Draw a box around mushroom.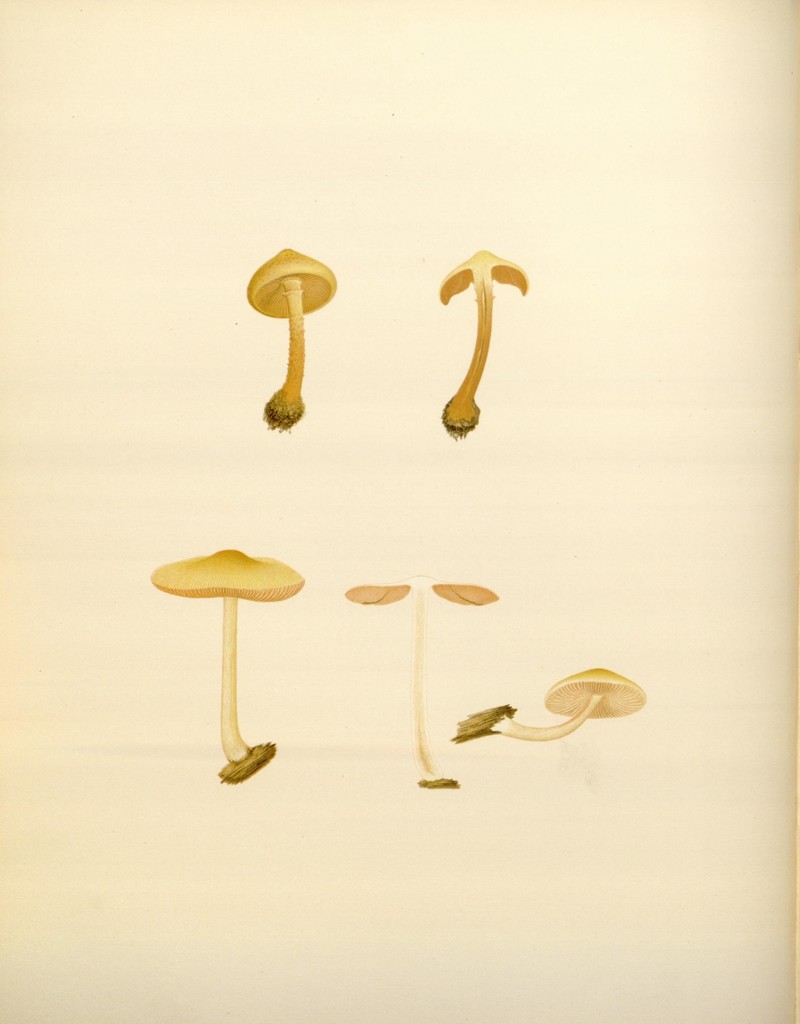
left=247, top=249, right=334, bottom=435.
